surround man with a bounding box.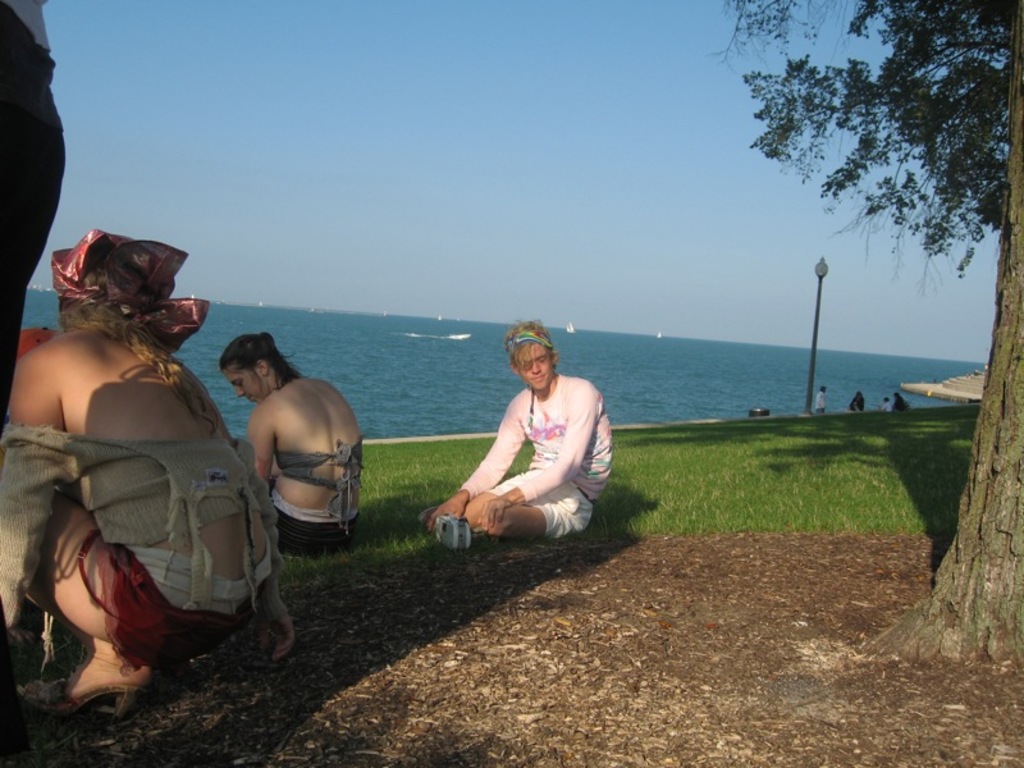
[x1=435, y1=323, x2=616, y2=566].
